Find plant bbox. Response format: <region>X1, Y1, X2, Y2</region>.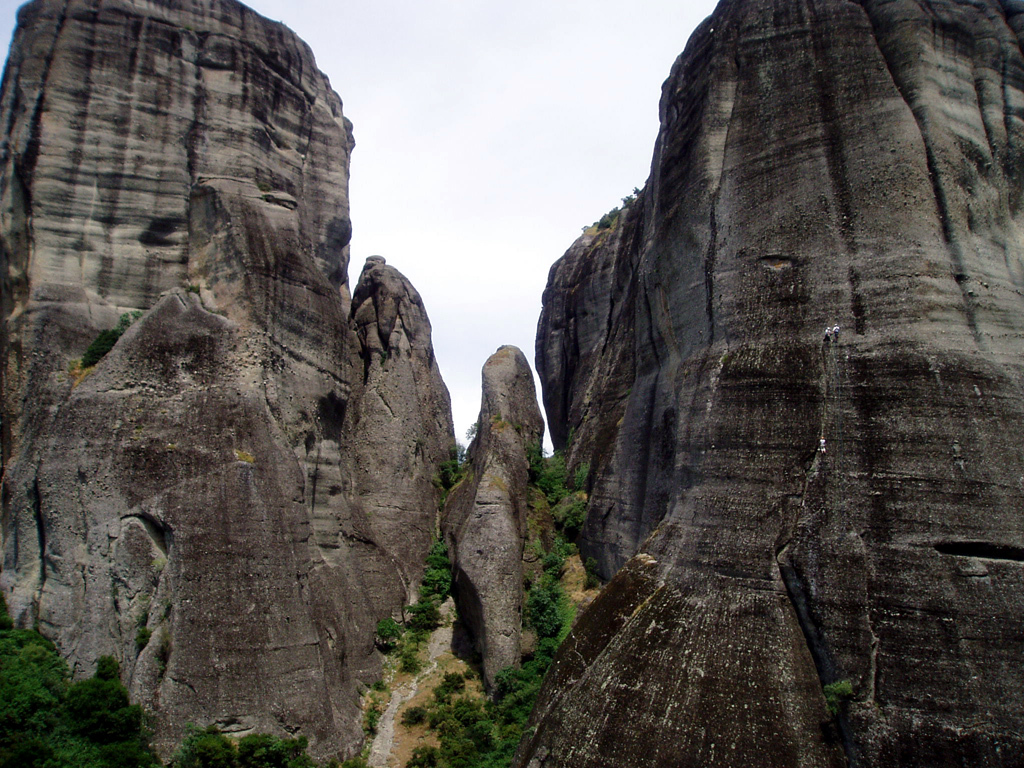
<region>595, 211, 615, 227</region>.
